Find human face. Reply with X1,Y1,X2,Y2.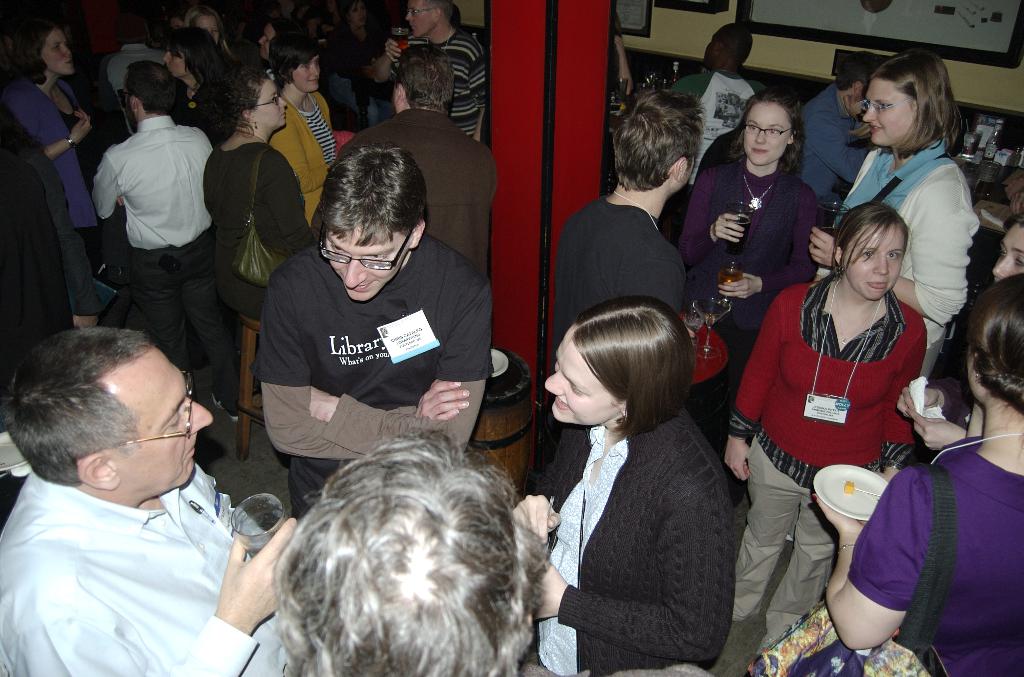
163,51,186,81.
